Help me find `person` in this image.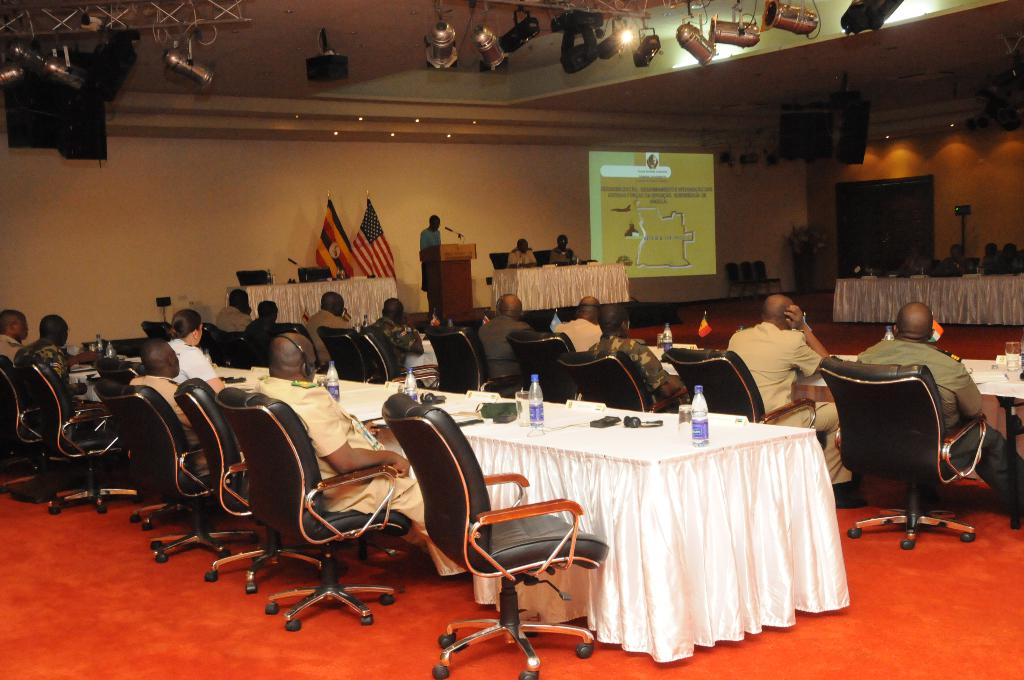
Found it: box(161, 309, 226, 387).
